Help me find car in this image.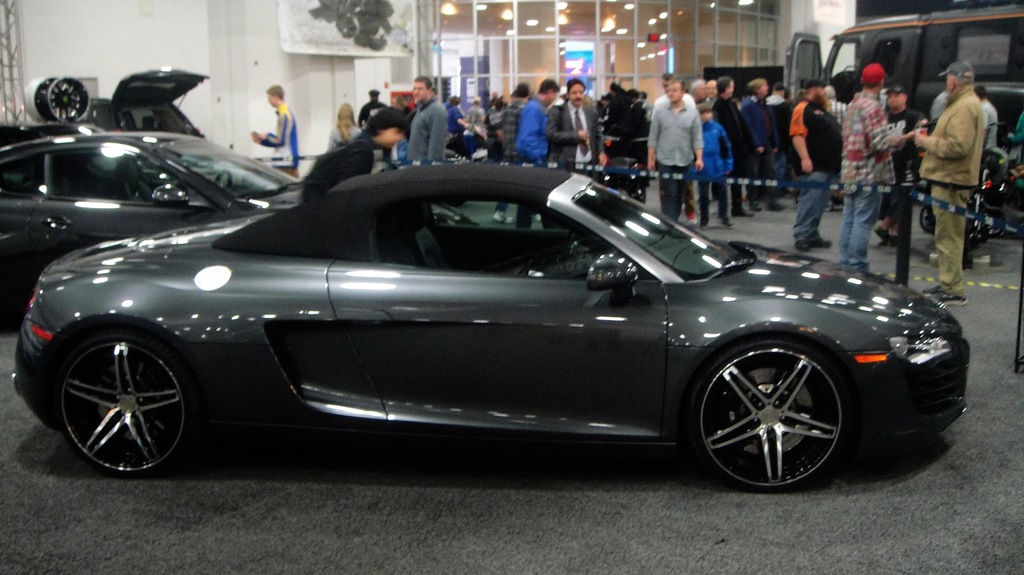
Found it: BBox(0, 127, 471, 293).
